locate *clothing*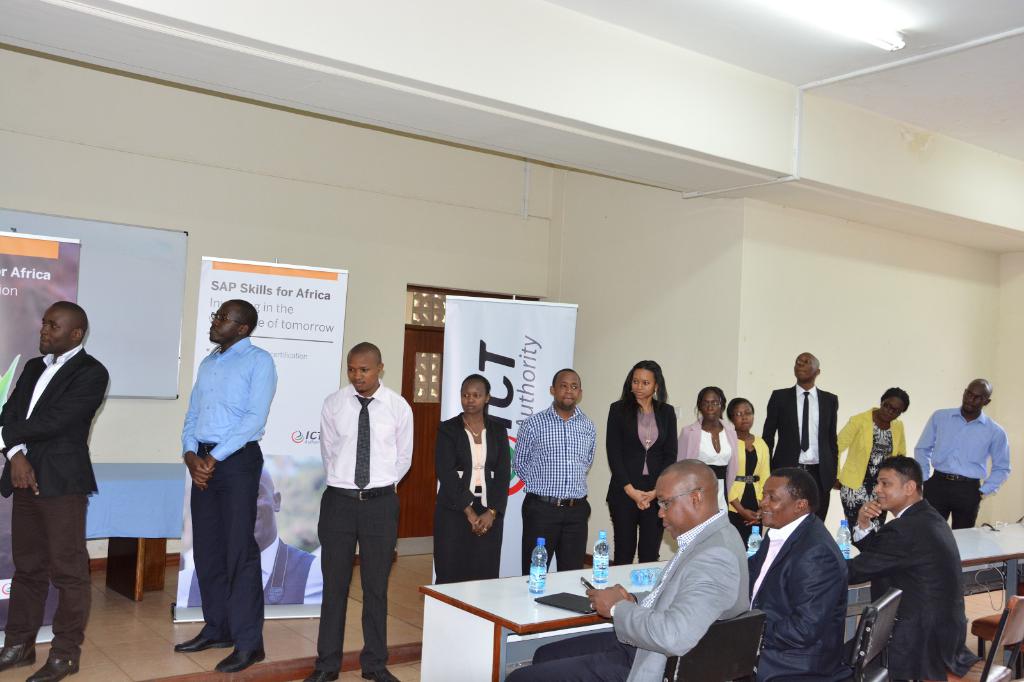
crop(0, 343, 111, 658)
